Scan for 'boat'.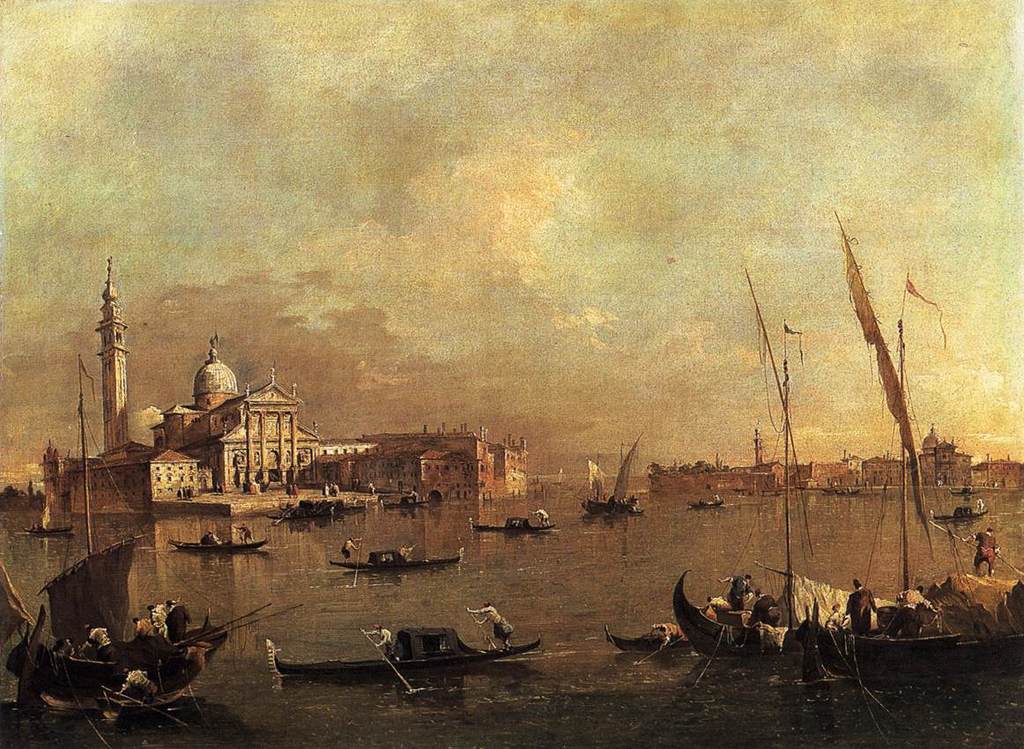
Scan result: {"x1": 753, "y1": 205, "x2": 1023, "y2": 688}.
